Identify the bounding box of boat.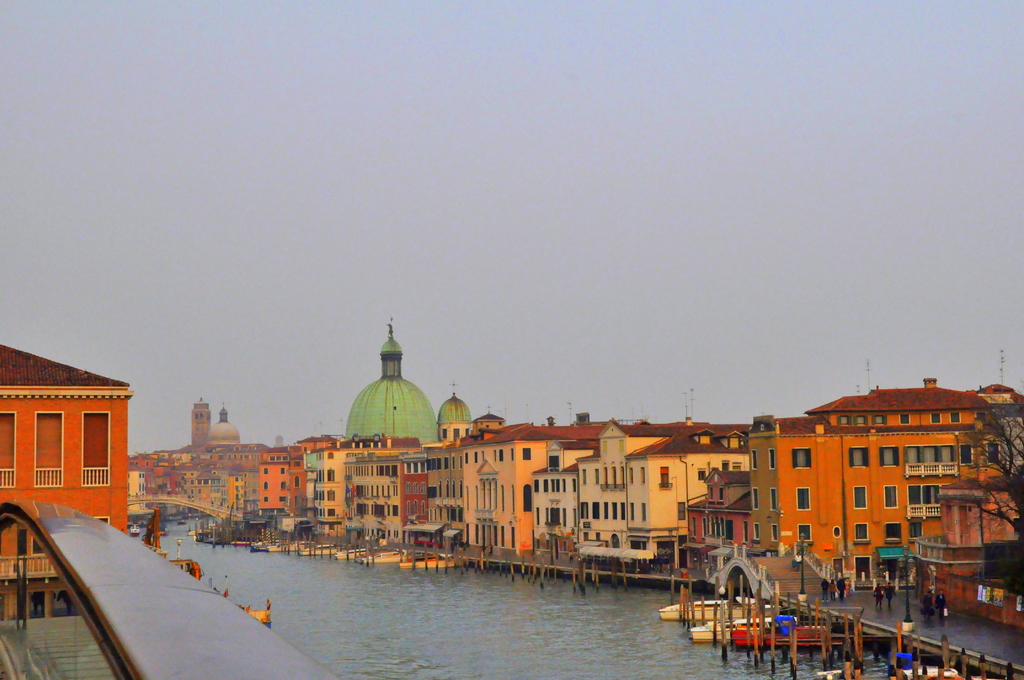
(127, 522, 139, 536).
